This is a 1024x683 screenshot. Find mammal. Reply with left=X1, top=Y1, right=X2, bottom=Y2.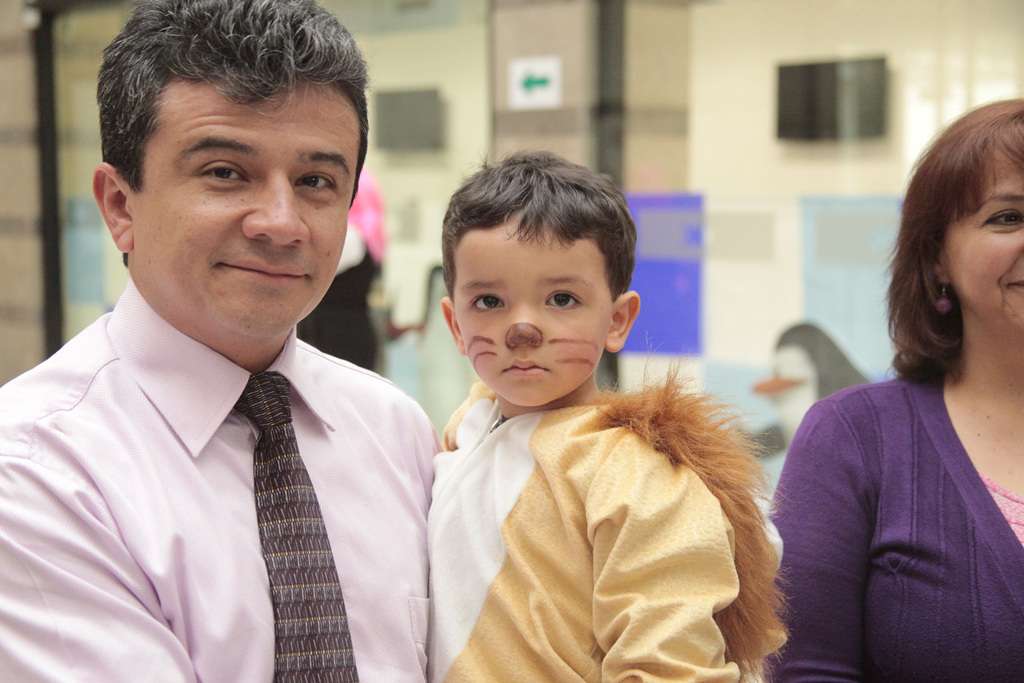
left=0, top=0, right=447, bottom=682.
